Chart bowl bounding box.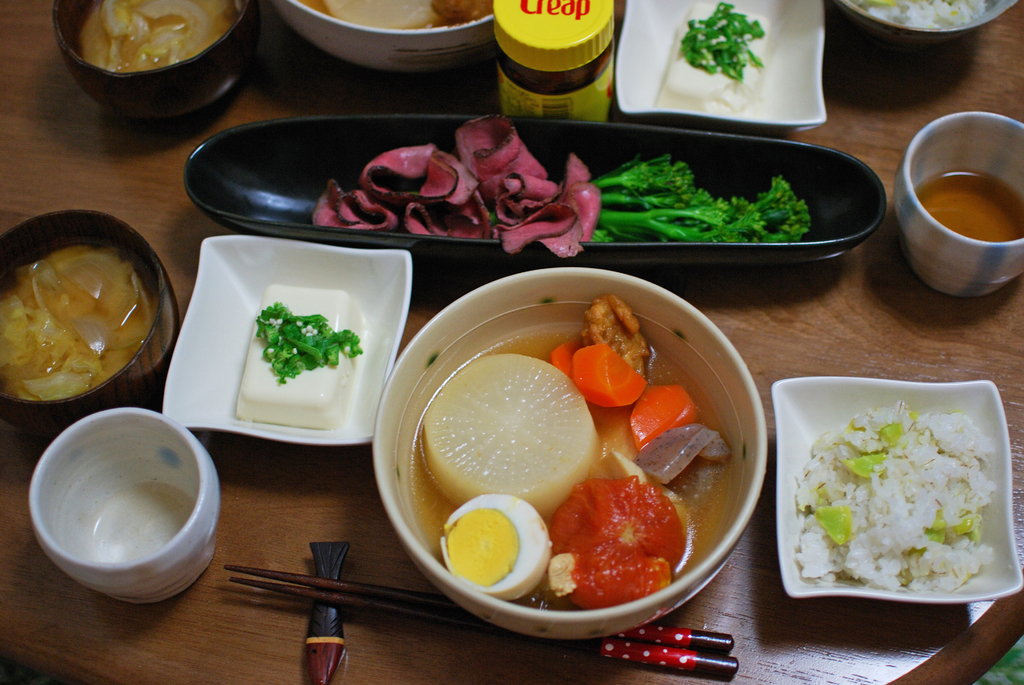
Charted: (left=614, top=0, right=827, bottom=138).
